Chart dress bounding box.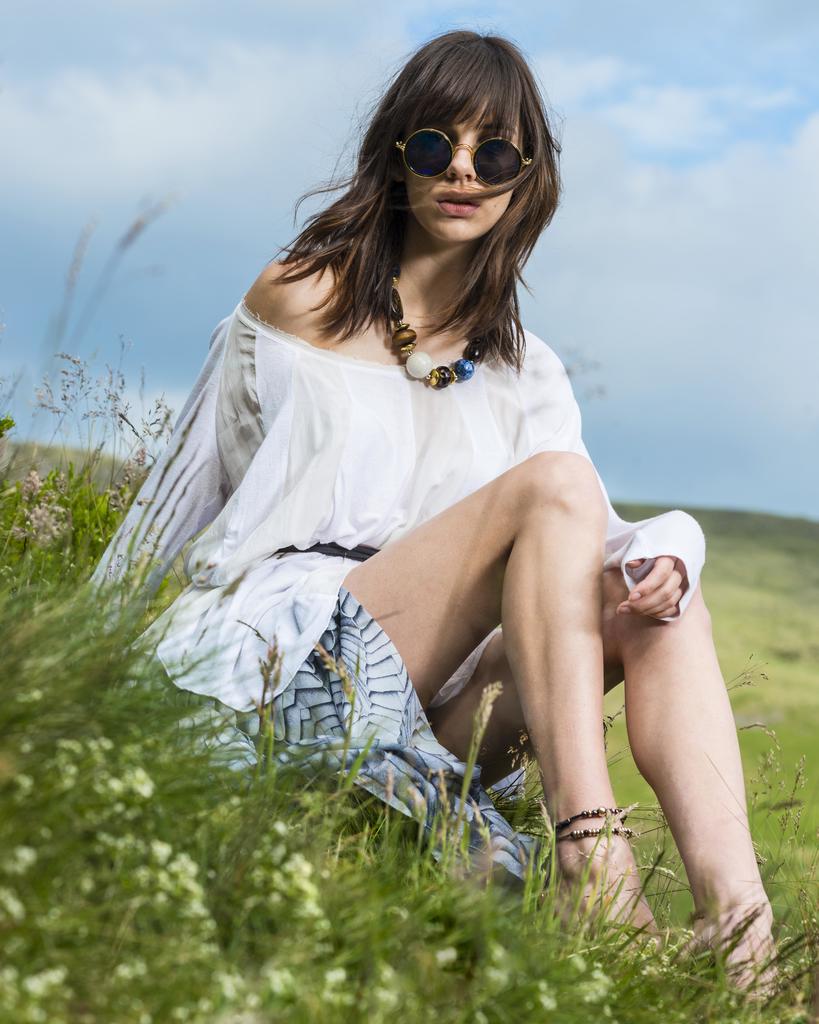
Charted: 77/315/720/875.
